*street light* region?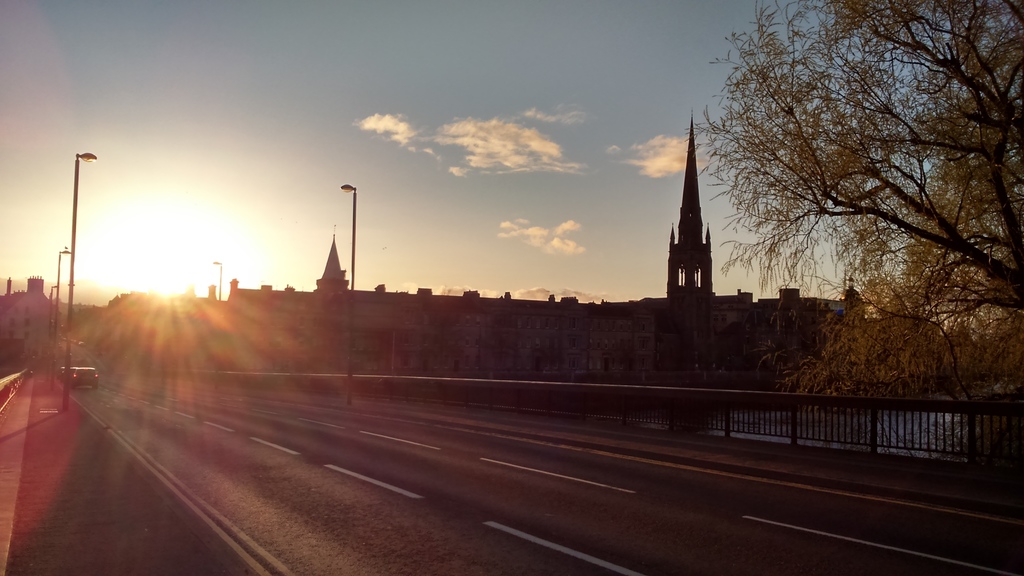
35,131,110,356
